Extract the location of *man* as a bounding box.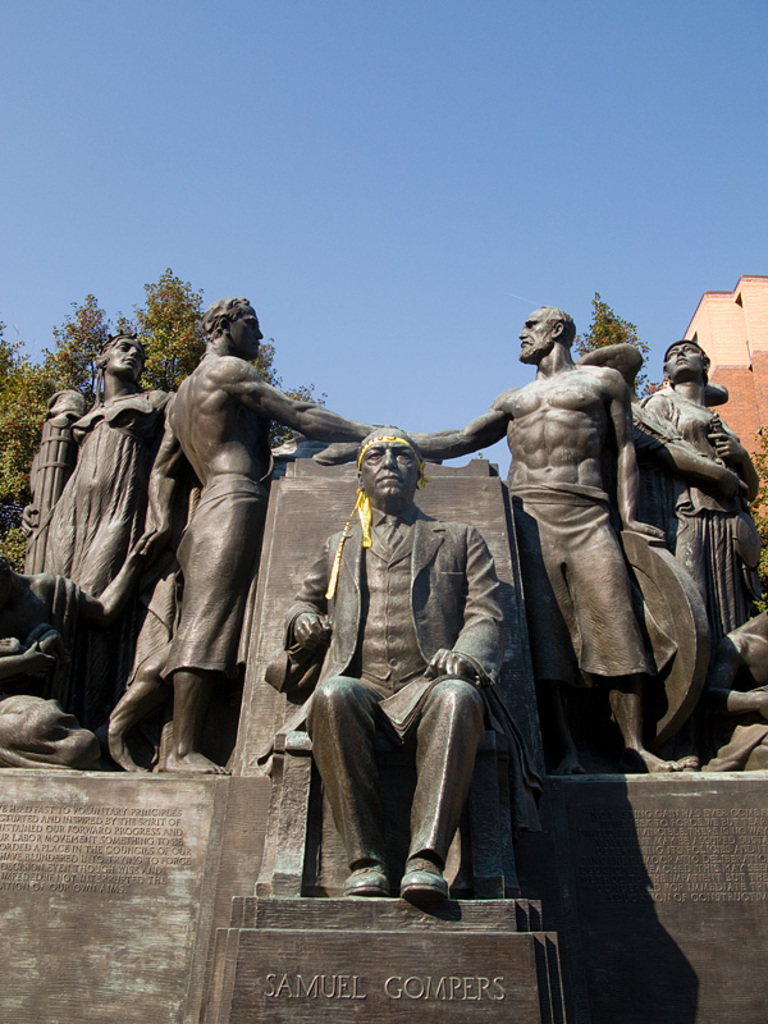
rect(0, 556, 111, 764).
